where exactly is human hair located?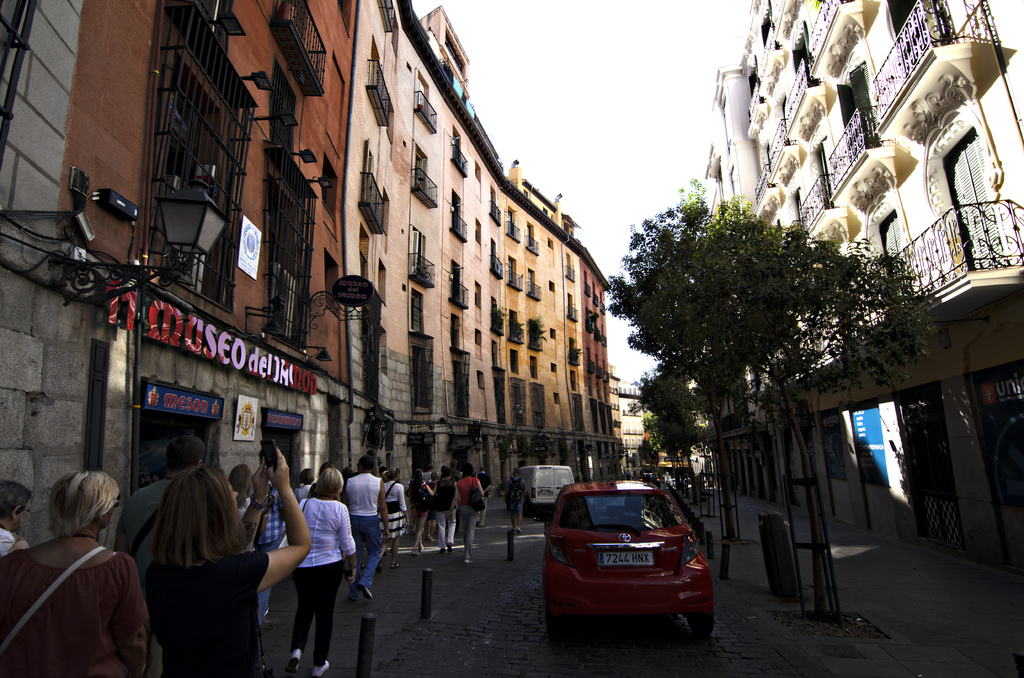
Its bounding box is [44, 471, 124, 541].
